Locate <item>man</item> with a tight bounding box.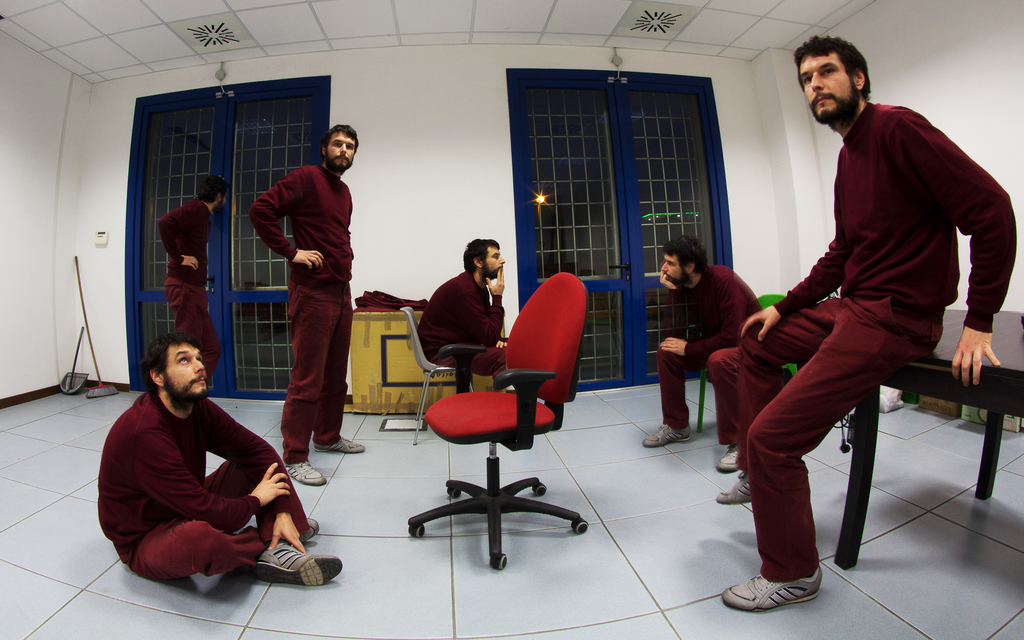
(left=90, top=321, right=326, bottom=604).
